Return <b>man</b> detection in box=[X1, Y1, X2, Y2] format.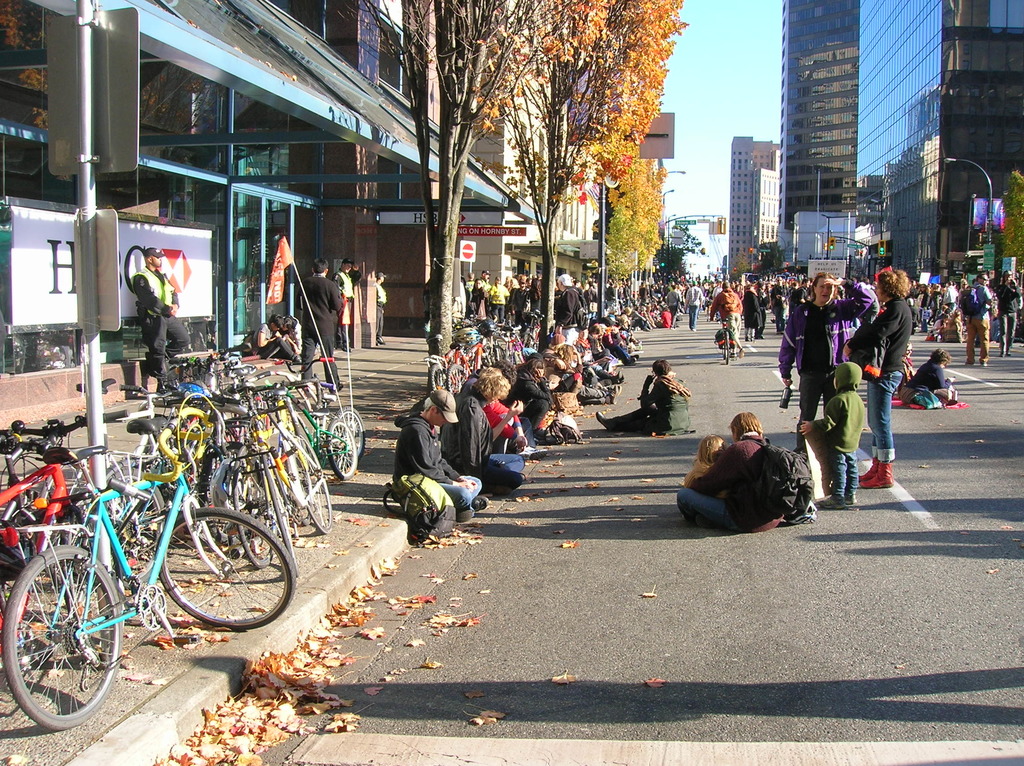
box=[684, 279, 705, 333].
